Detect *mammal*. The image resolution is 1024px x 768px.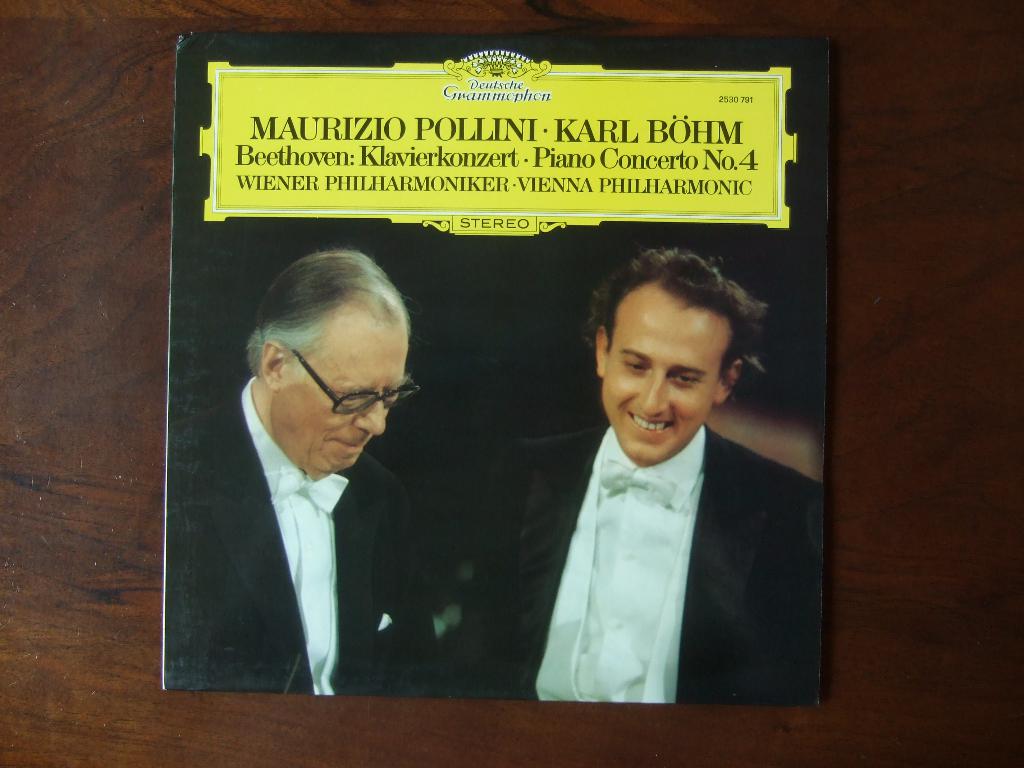
[512, 242, 820, 699].
